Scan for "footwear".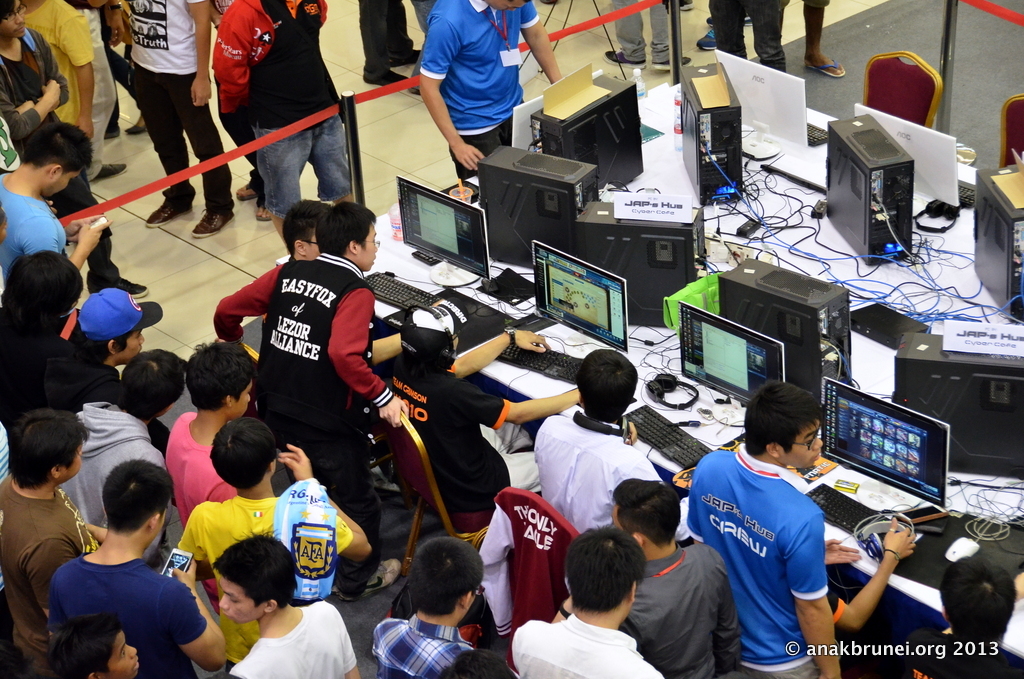
Scan result: <bbox>694, 24, 717, 53</bbox>.
